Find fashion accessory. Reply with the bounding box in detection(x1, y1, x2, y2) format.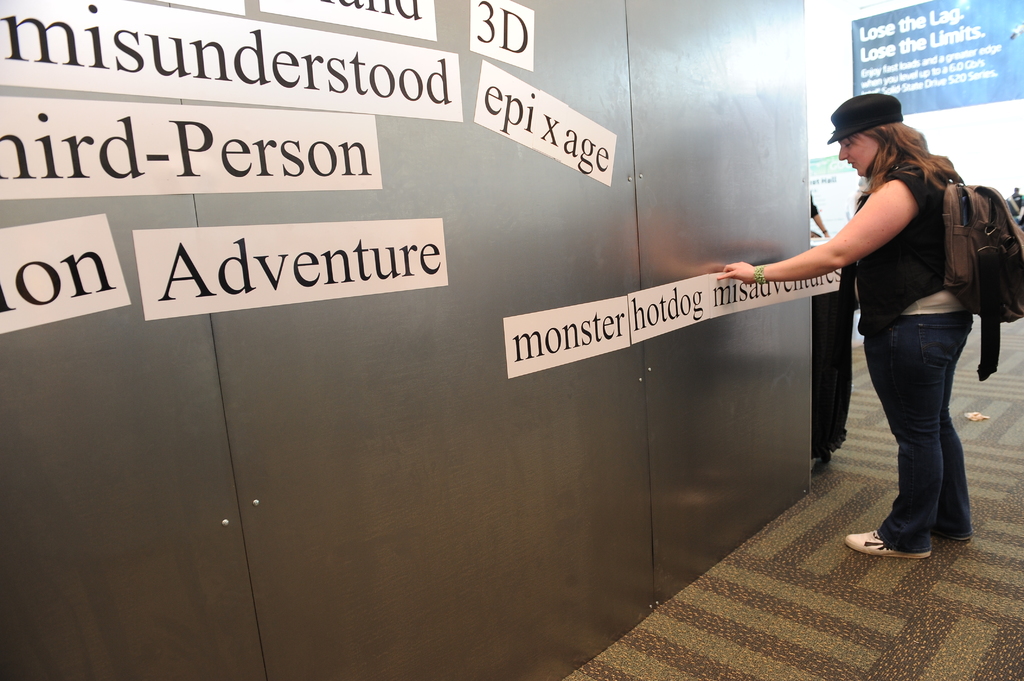
detection(885, 154, 1023, 381).
